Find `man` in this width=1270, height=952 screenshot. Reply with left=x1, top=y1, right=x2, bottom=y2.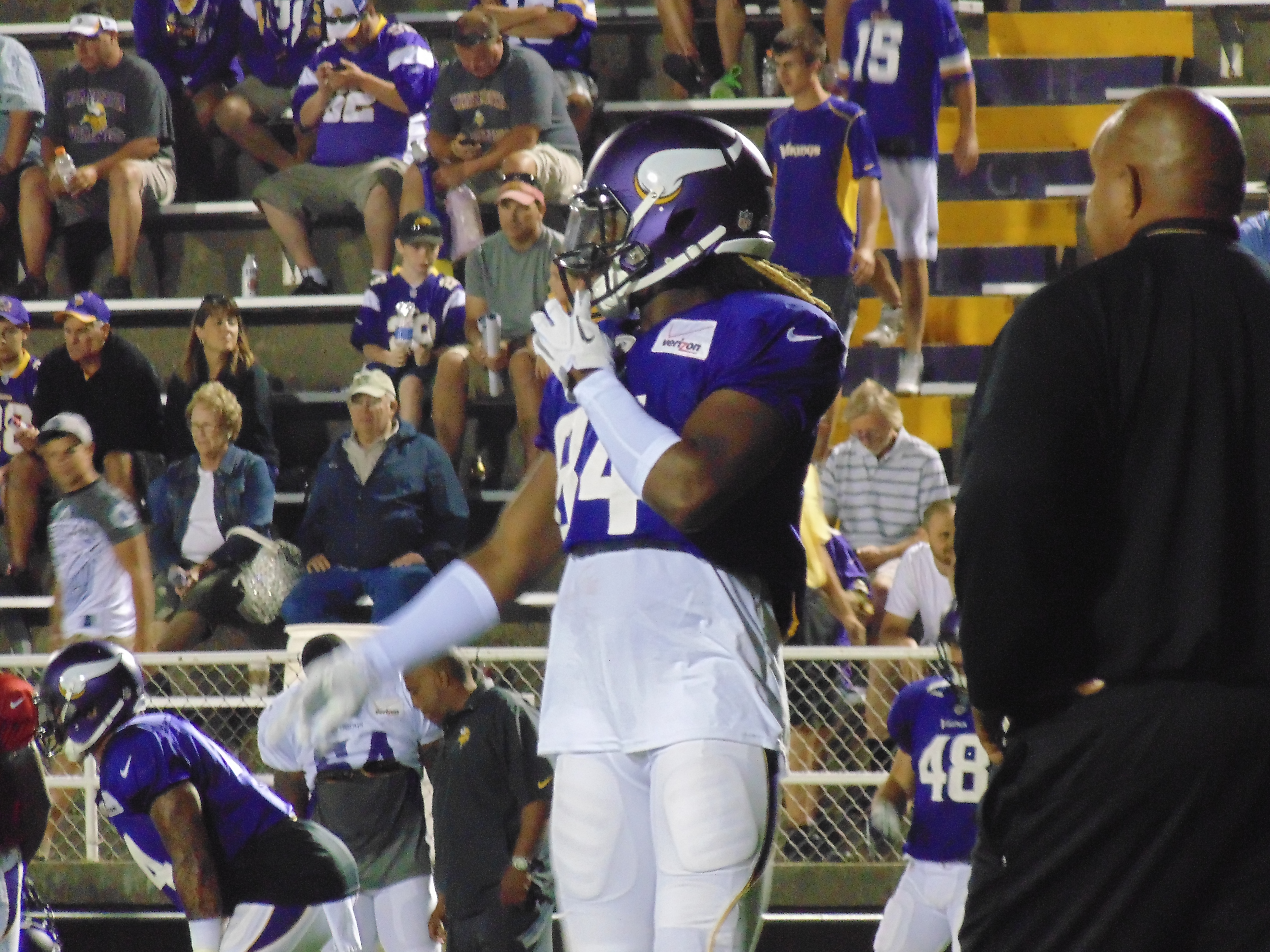
left=63, top=0, right=105, bottom=74.
